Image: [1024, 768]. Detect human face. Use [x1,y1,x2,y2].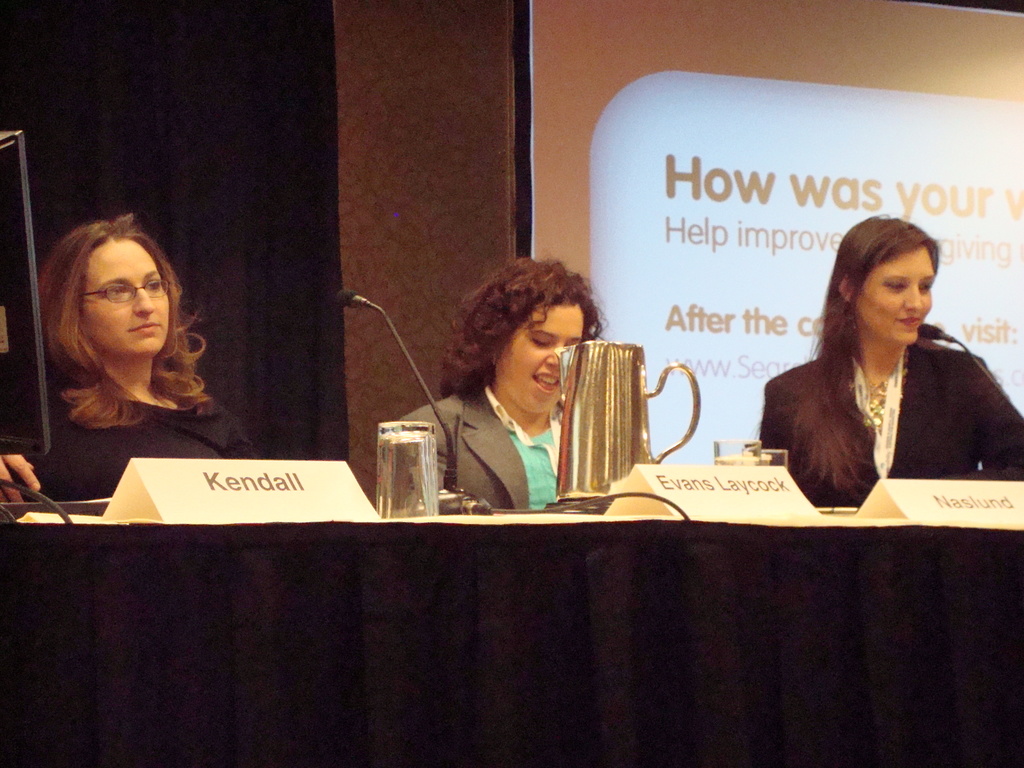
[501,296,600,420].
